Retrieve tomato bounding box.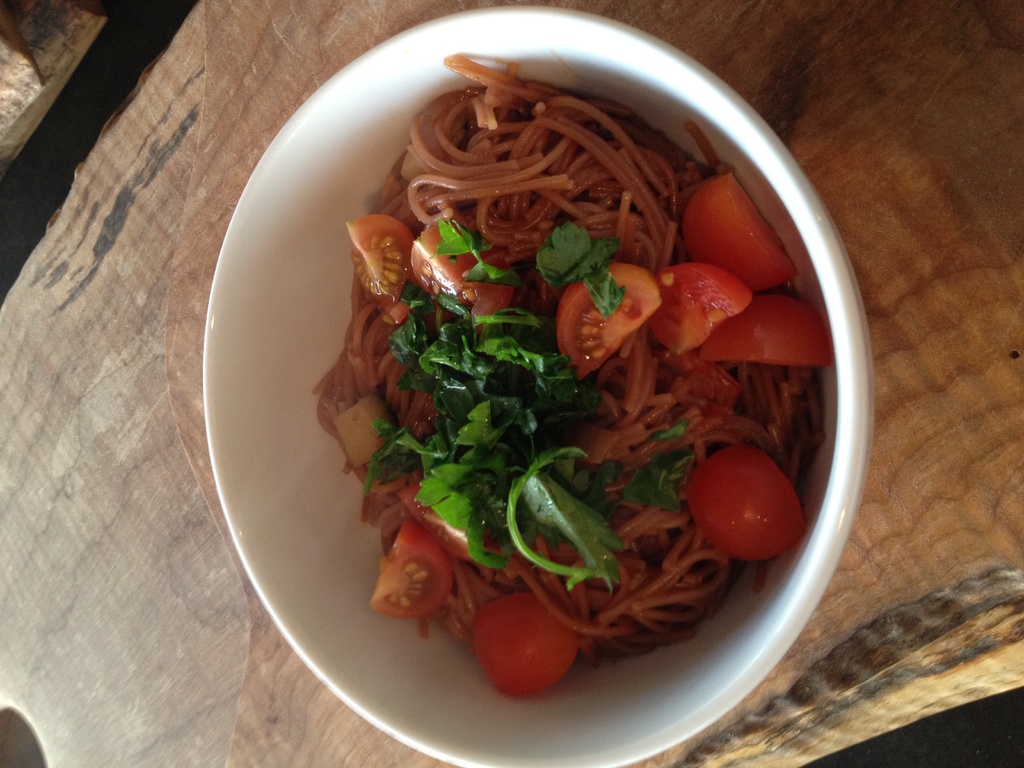
Bounding box: detection(341, 218, 411, 316).
